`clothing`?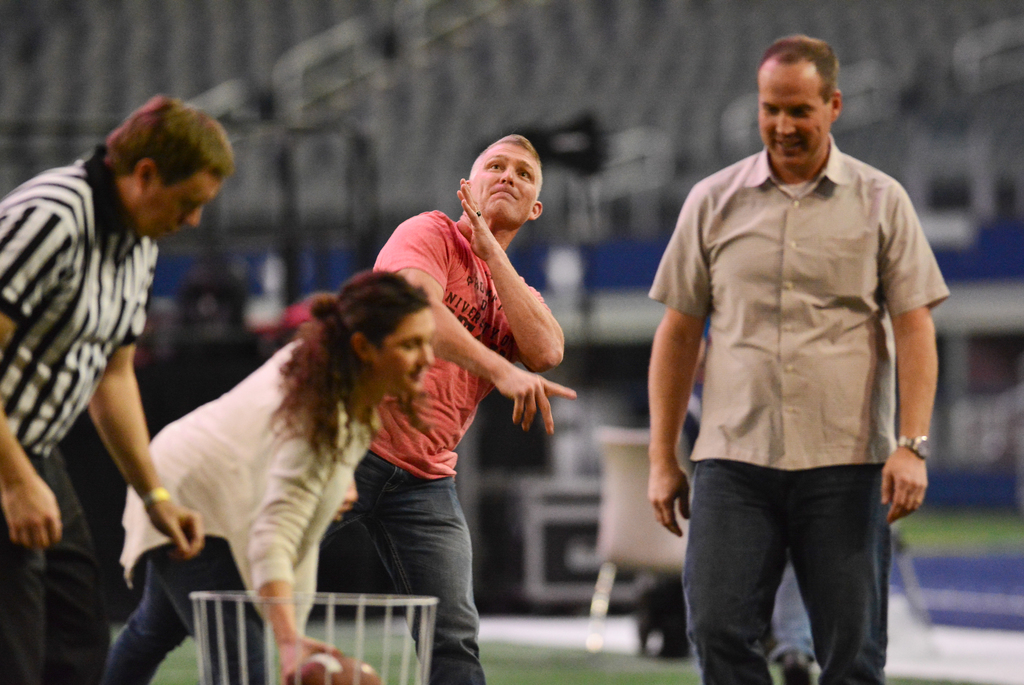
670/482/880/684
